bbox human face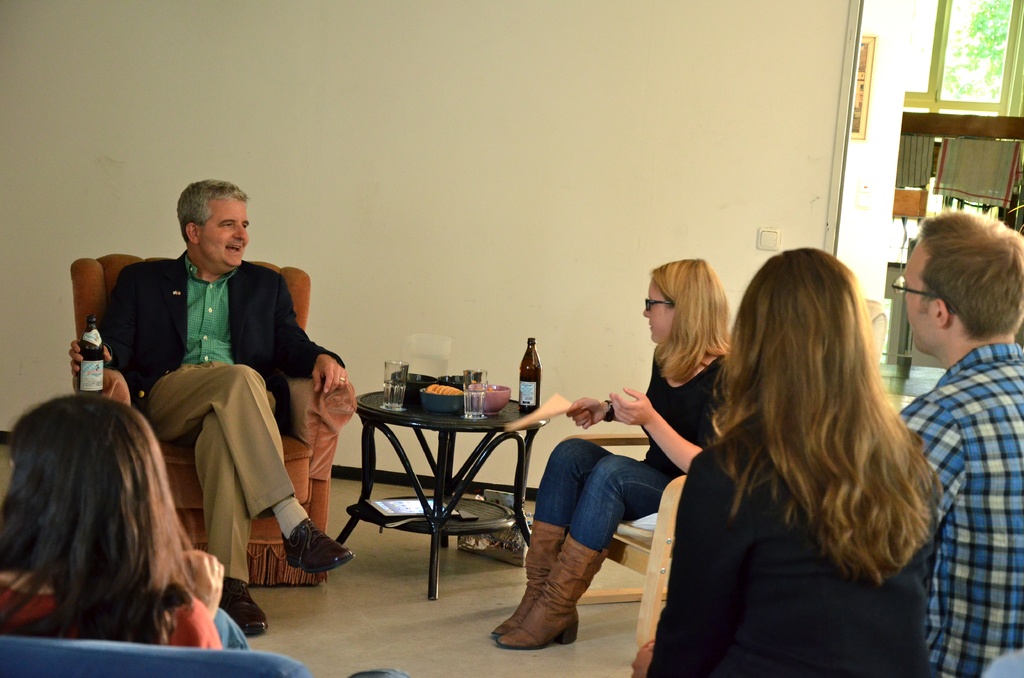
Rect(645, 279, 665, 340)
